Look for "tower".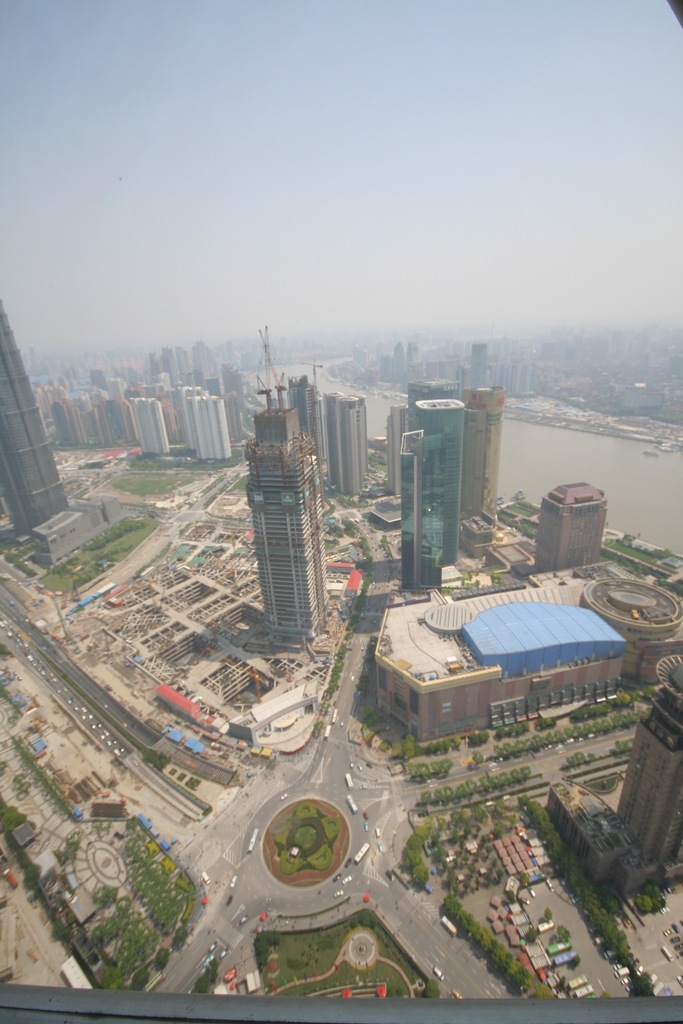
Found: Rect(331, 393, 371, 498).
